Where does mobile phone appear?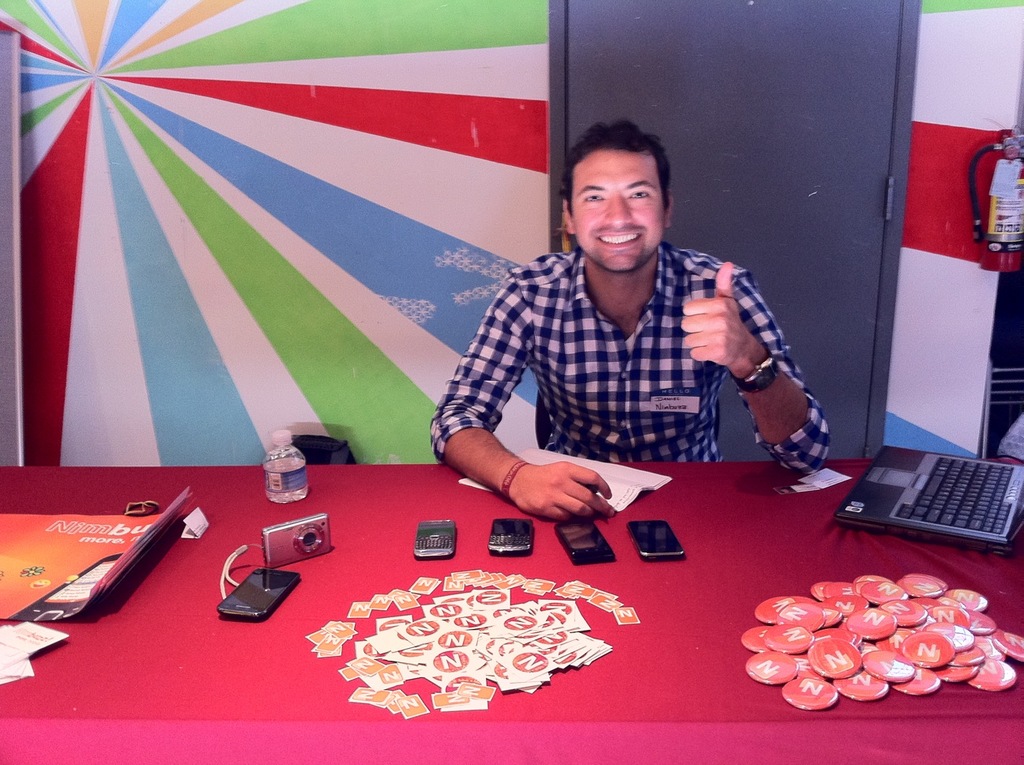
Appears at 555/516/618/568.
